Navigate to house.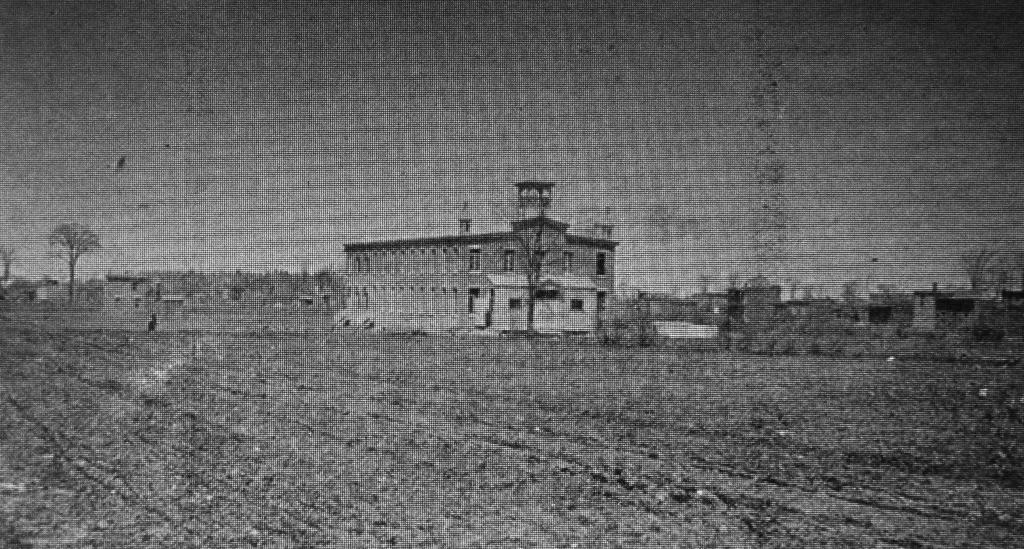
Navigation target: x1=690 y1=294 x2=728 y2=322.
